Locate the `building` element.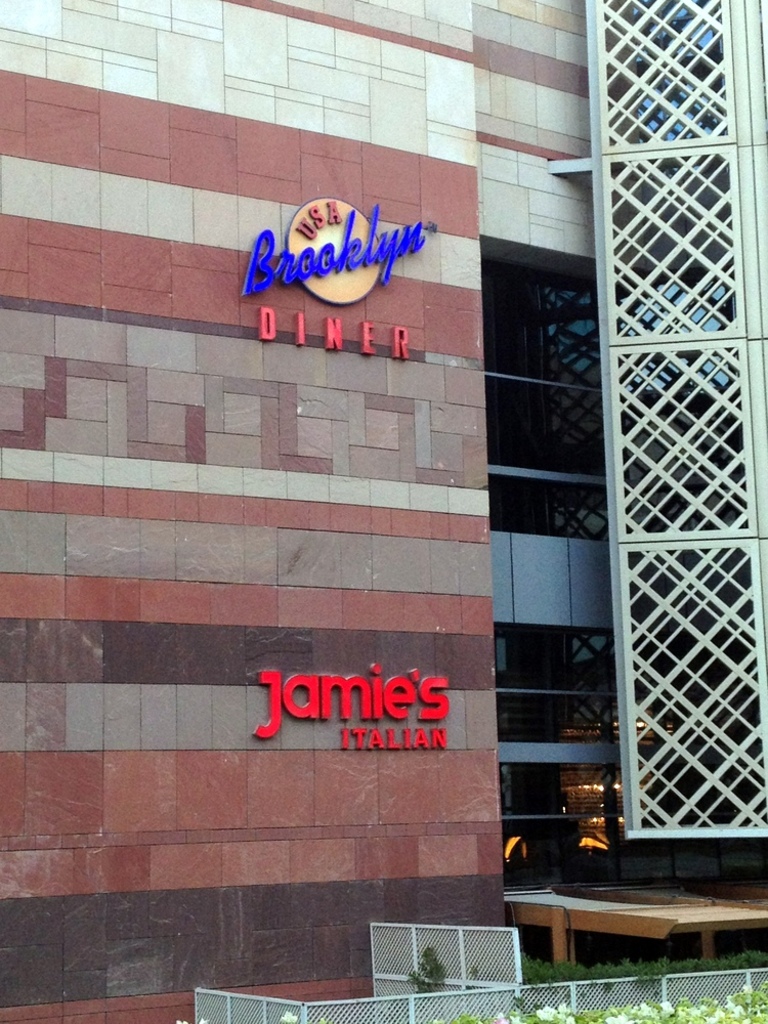
Element bbox: 0/0/767/1023.
